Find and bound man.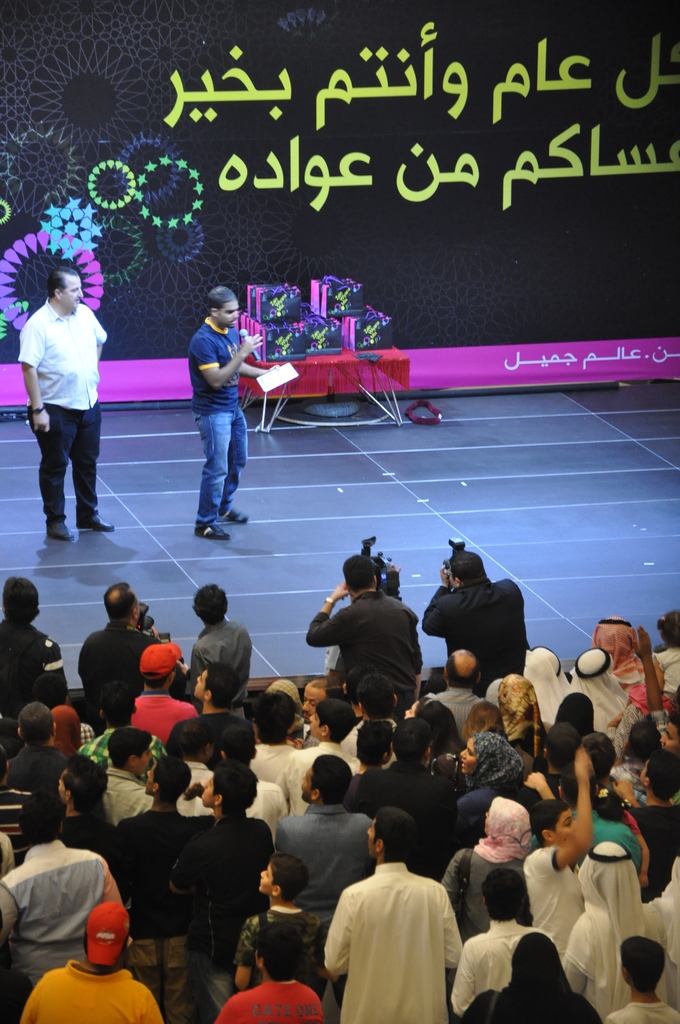
Bound: select_region(18, 263, 109, 545).
